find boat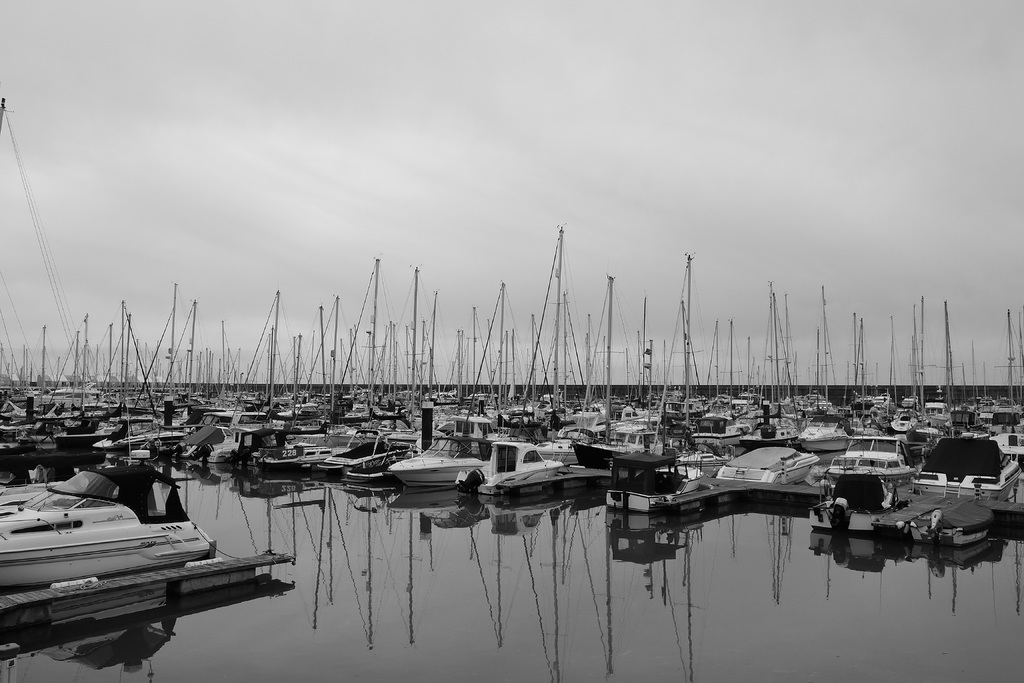
[left=0, top=463, right=211, bottom=586]
